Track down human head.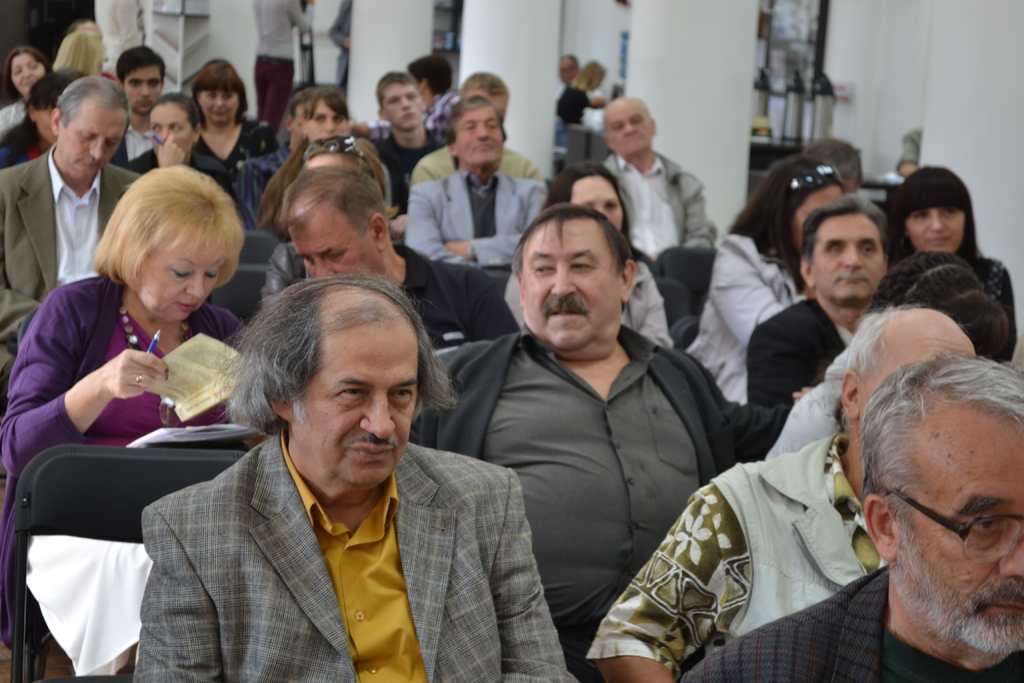
Tracked to <bbox>381, 73, 422, 131</bbox>.
